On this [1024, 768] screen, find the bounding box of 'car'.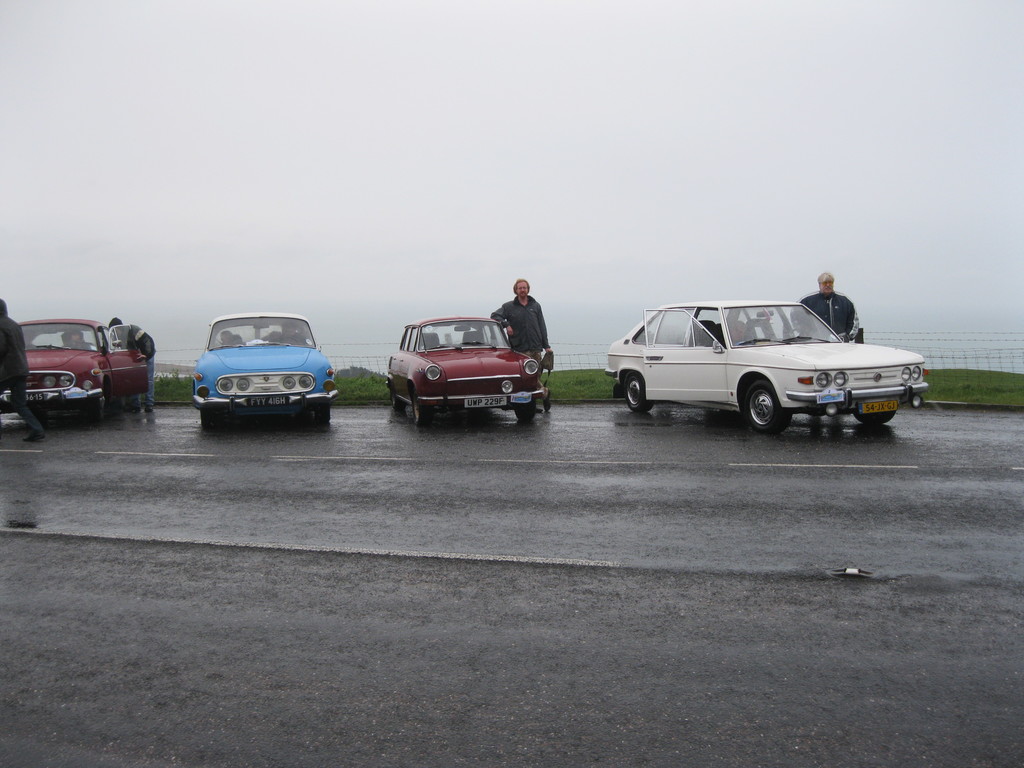
Bounding box: (left=0, top=317, right=148, bottom=422).
